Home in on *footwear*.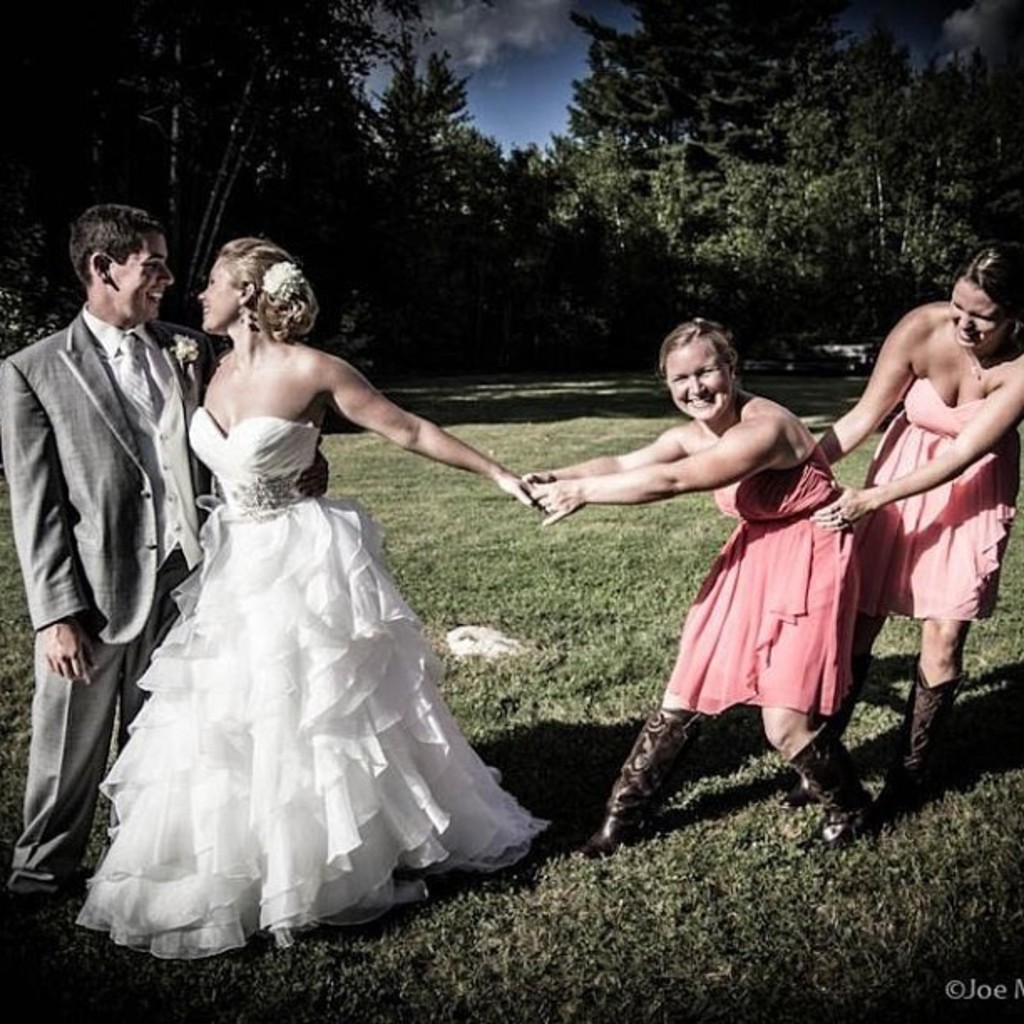
Homed in at detection(812, 604, 887, 748).
